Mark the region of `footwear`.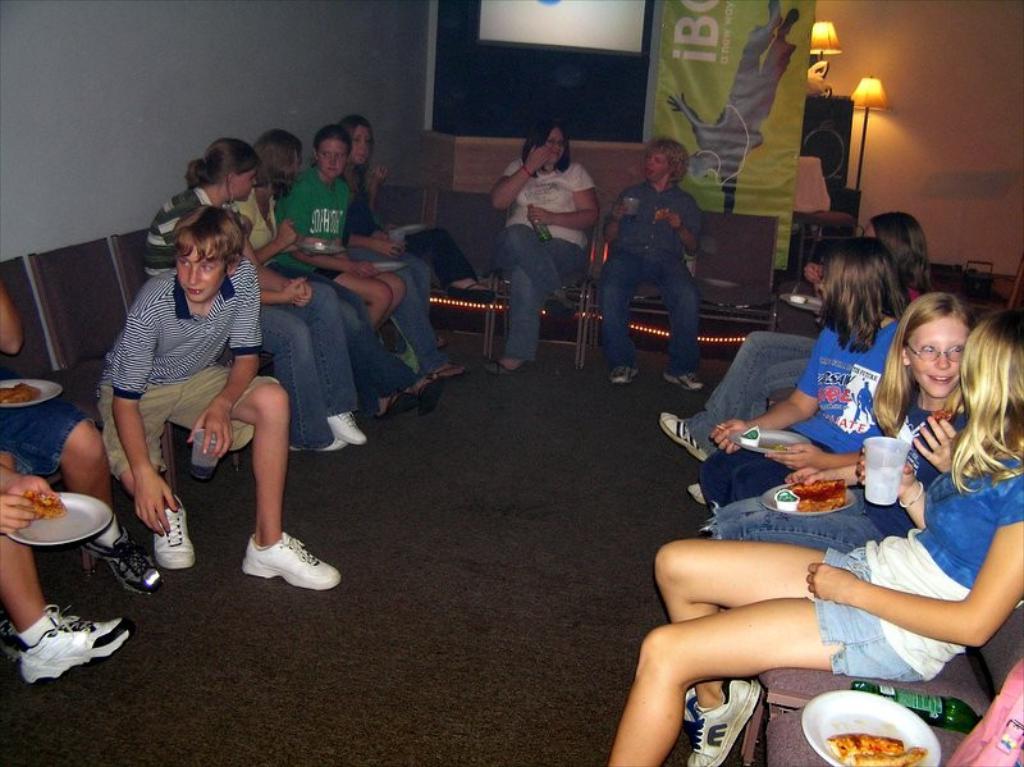
Region: [left=657, top=370, right=709, bottom=391].
